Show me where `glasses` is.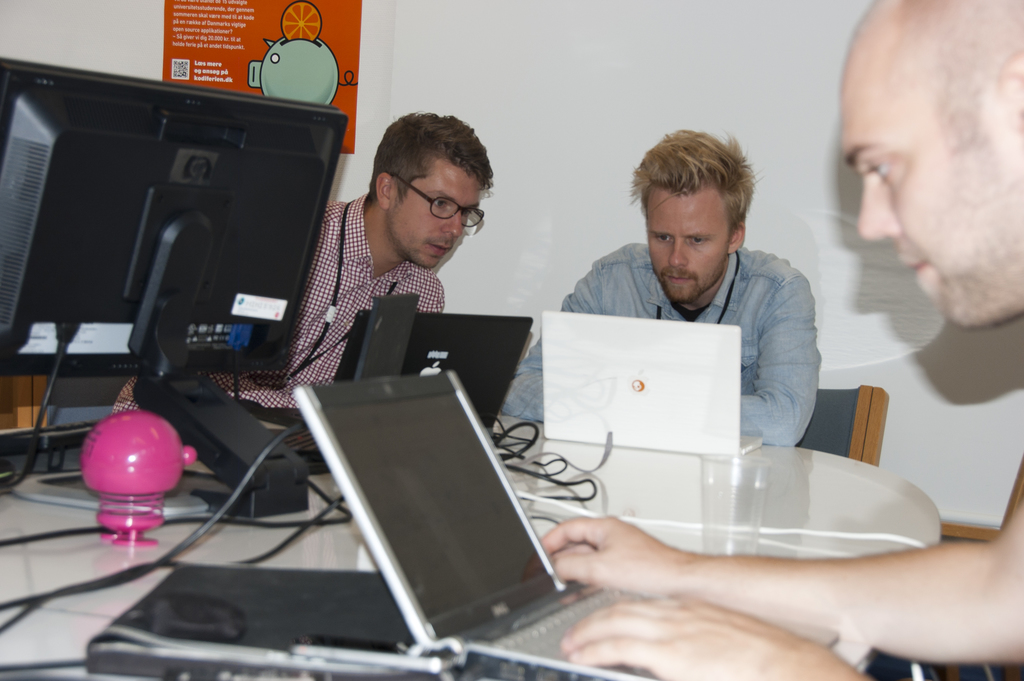
`glasses` is at 387, 170, 482, 230.
